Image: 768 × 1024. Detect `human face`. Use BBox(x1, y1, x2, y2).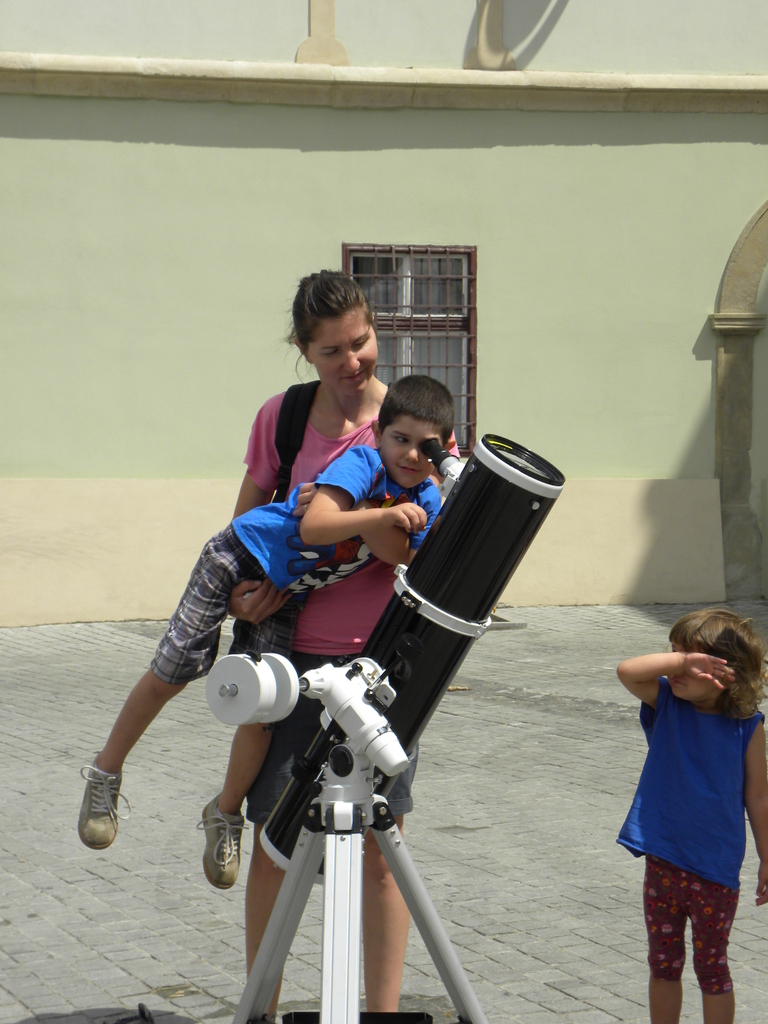
BBox(381, 413, 450, 492).
